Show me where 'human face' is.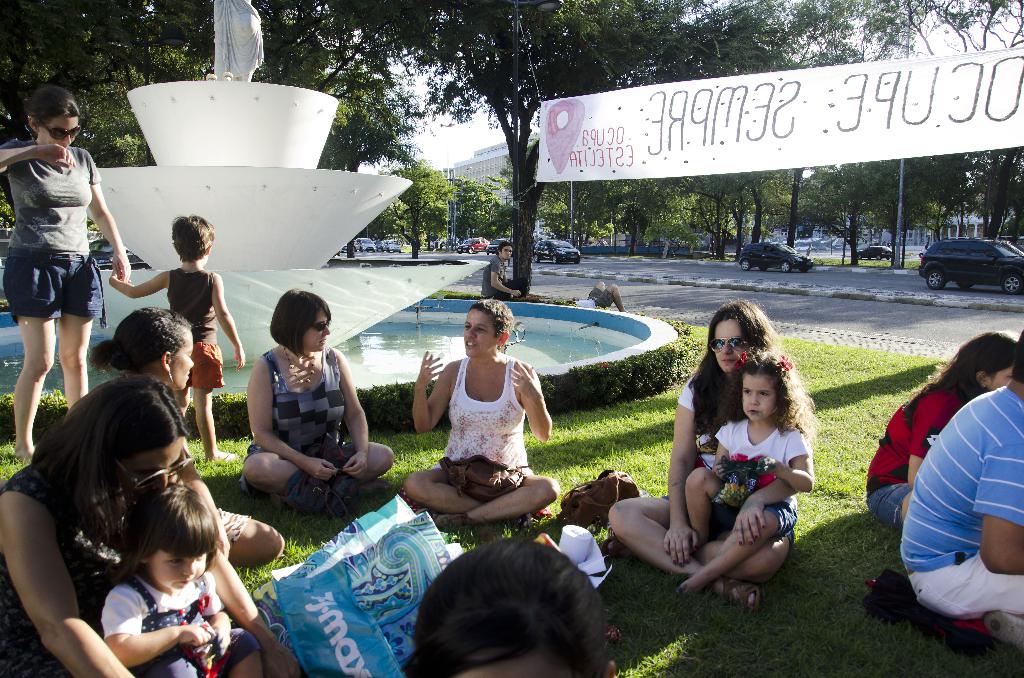
'human face' is at (left=741, top=376, right=781, bottom=426).
